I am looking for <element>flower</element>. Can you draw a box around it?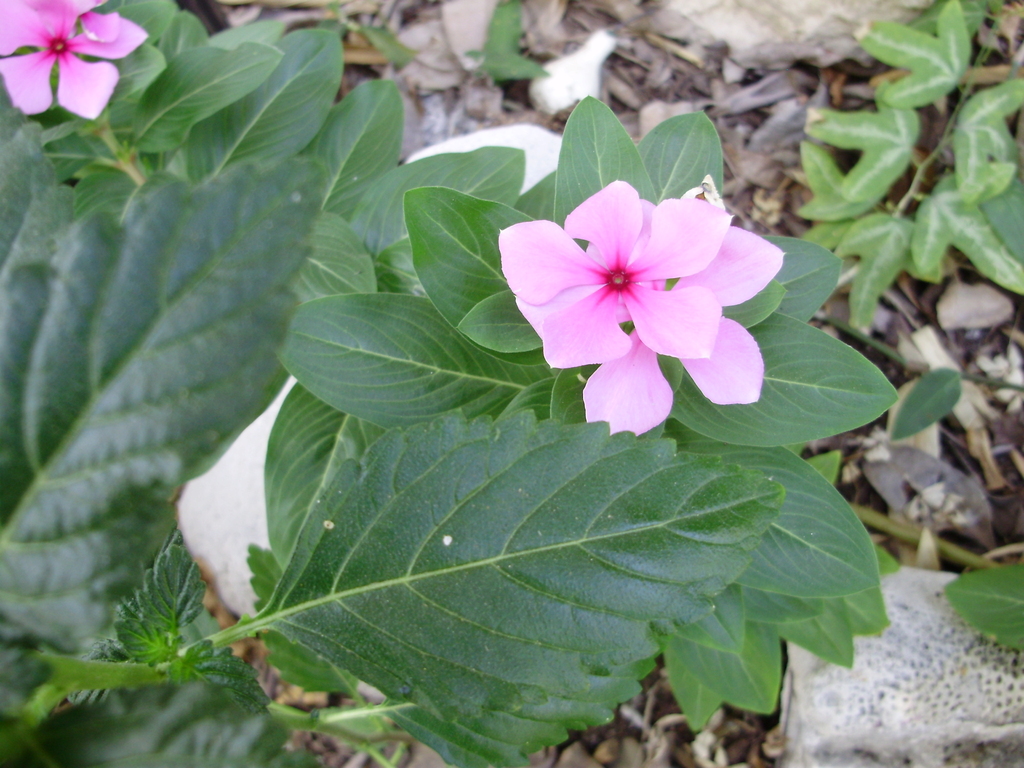
Sure, the bounding box is 514:199:787:435.
